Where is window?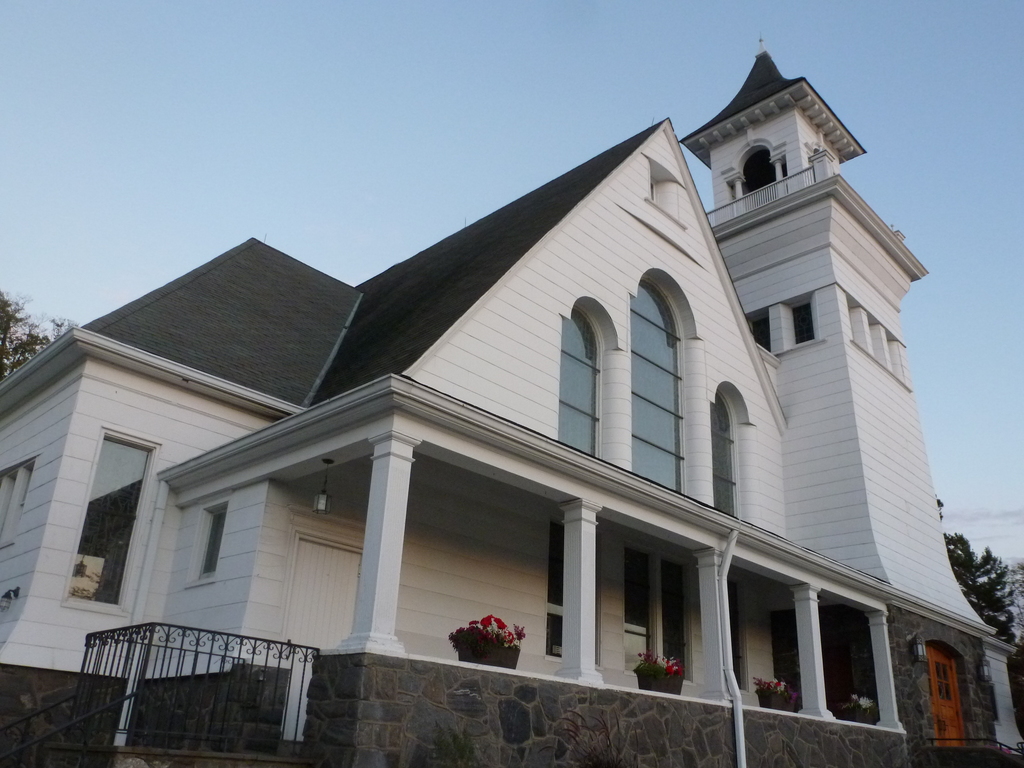
l=540, t=518, r=563, b=651.
